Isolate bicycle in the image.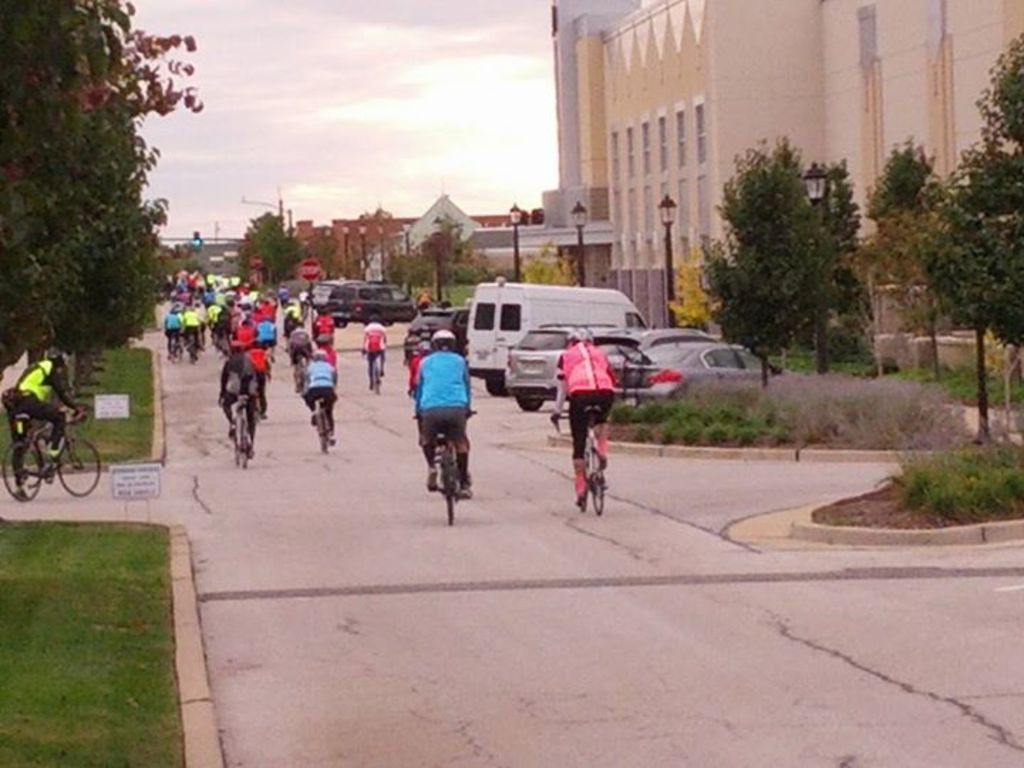
Isolated region: (186, 330, 201, 363).
